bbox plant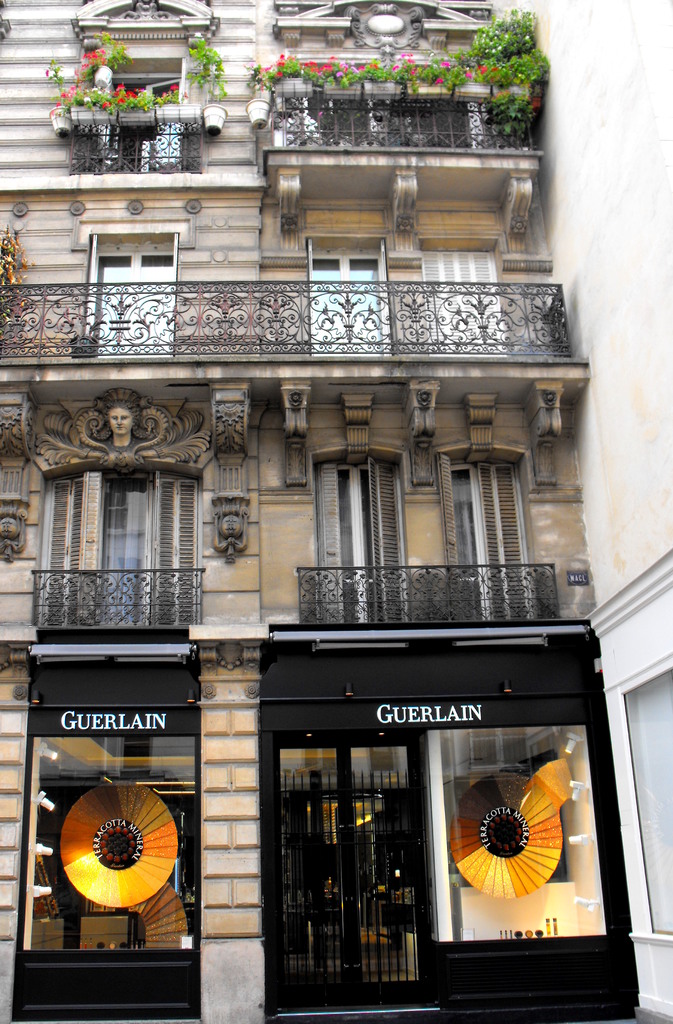
{"x1": 44, "y1": 28, "x2": 136, "y2": 112}
